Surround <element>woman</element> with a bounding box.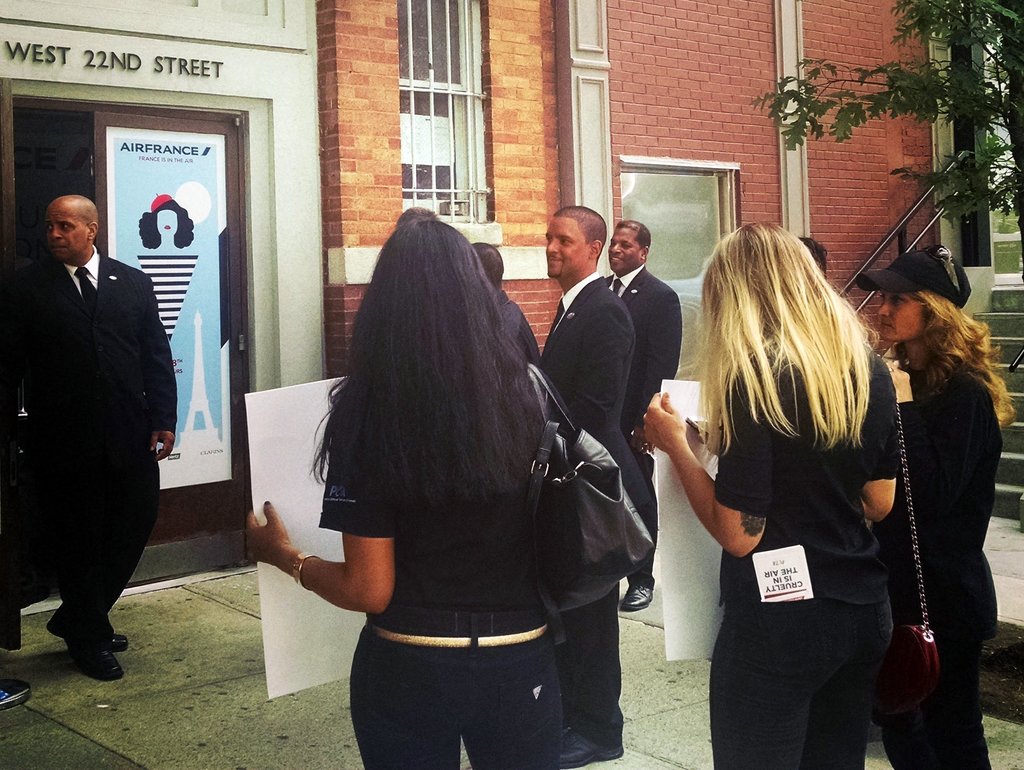
<bbox>675, 220, 945, 769</bbox>.
